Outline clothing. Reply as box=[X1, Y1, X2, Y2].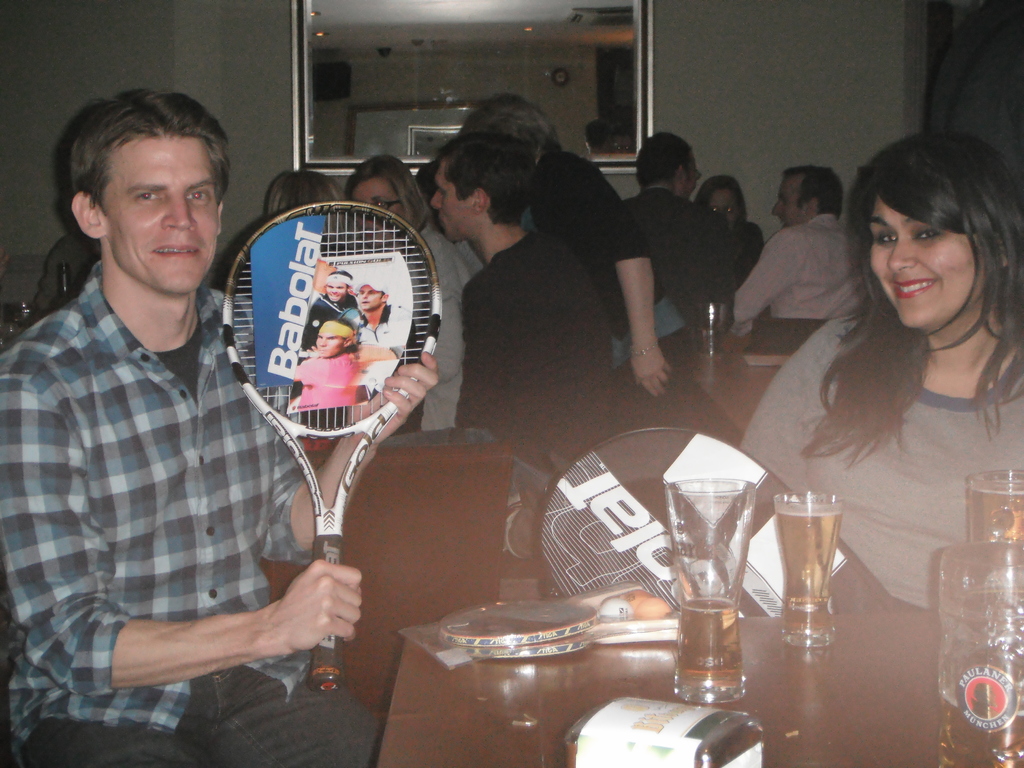
box=[305, 289, 365, 349].
